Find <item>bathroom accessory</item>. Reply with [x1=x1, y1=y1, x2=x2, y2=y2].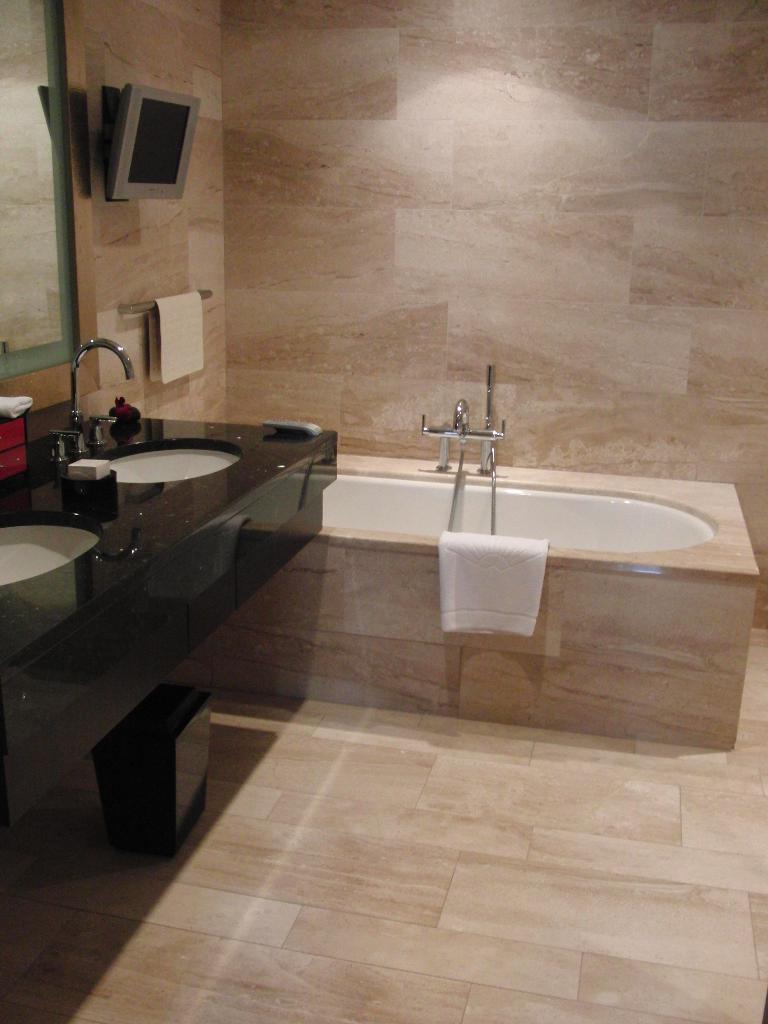
[x1=84, y1=413, x2=117, y2=447].
